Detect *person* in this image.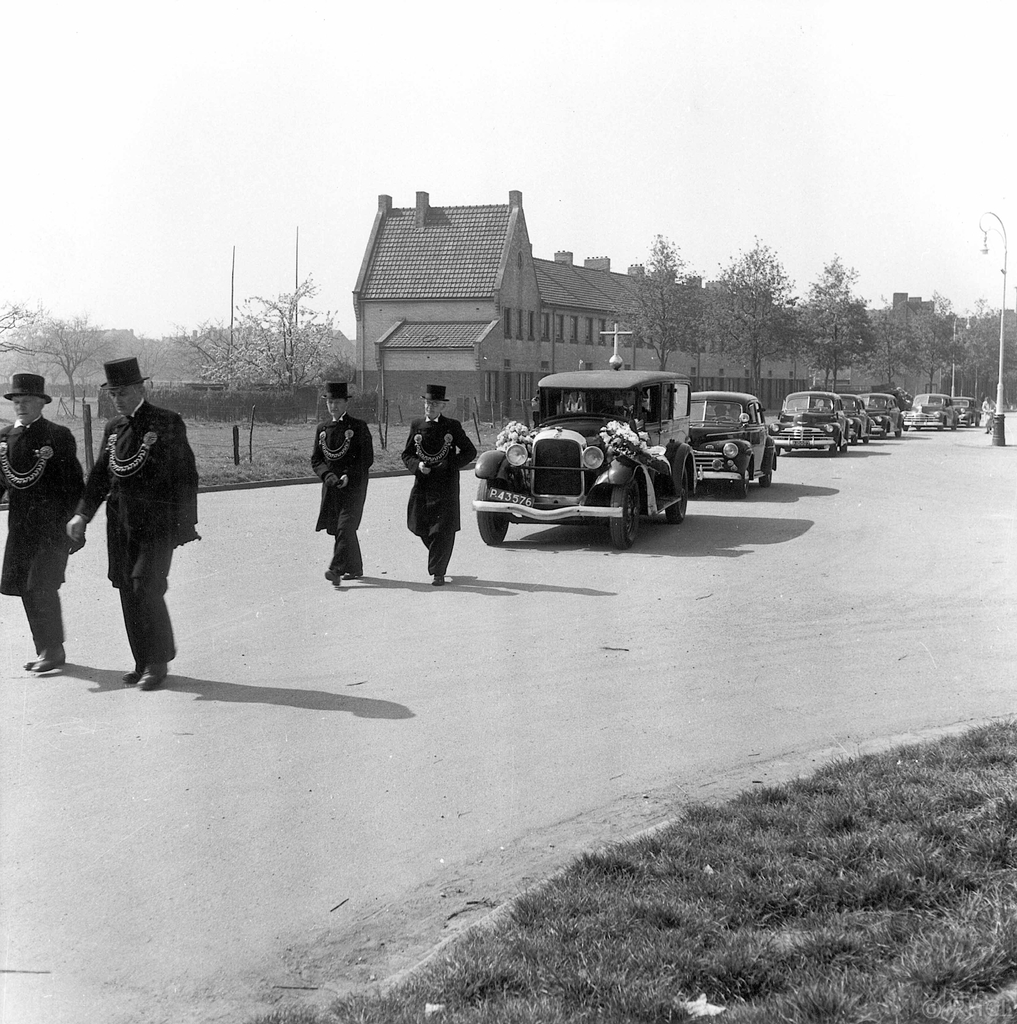
Detection: <box>0,370,84,672</box>.
